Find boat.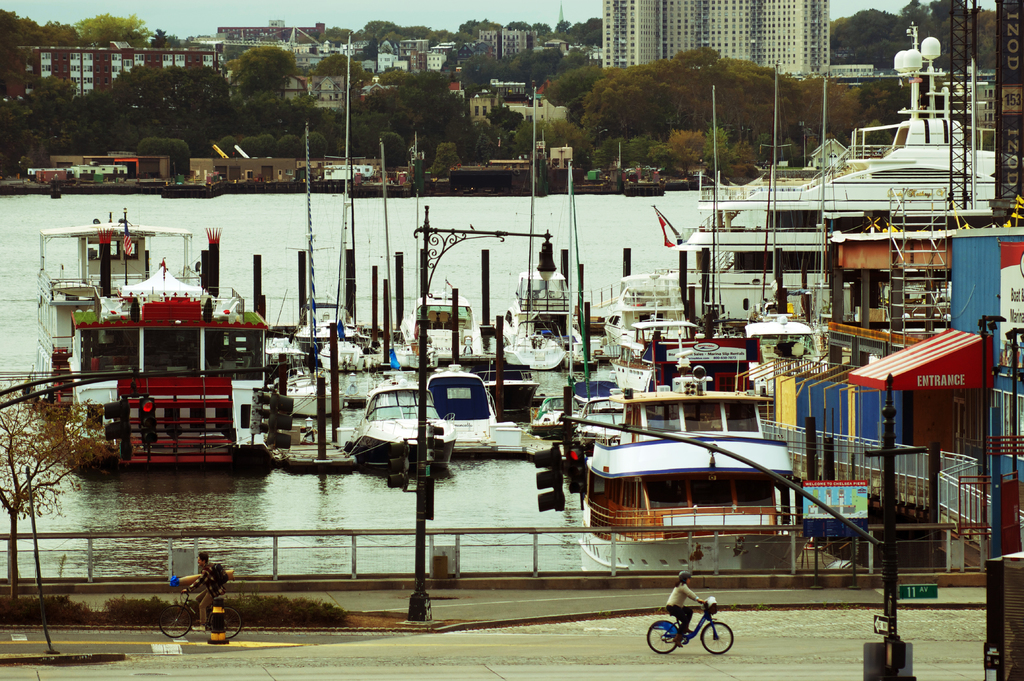
<bbox>263, 338, 343, 418</bbox>.
